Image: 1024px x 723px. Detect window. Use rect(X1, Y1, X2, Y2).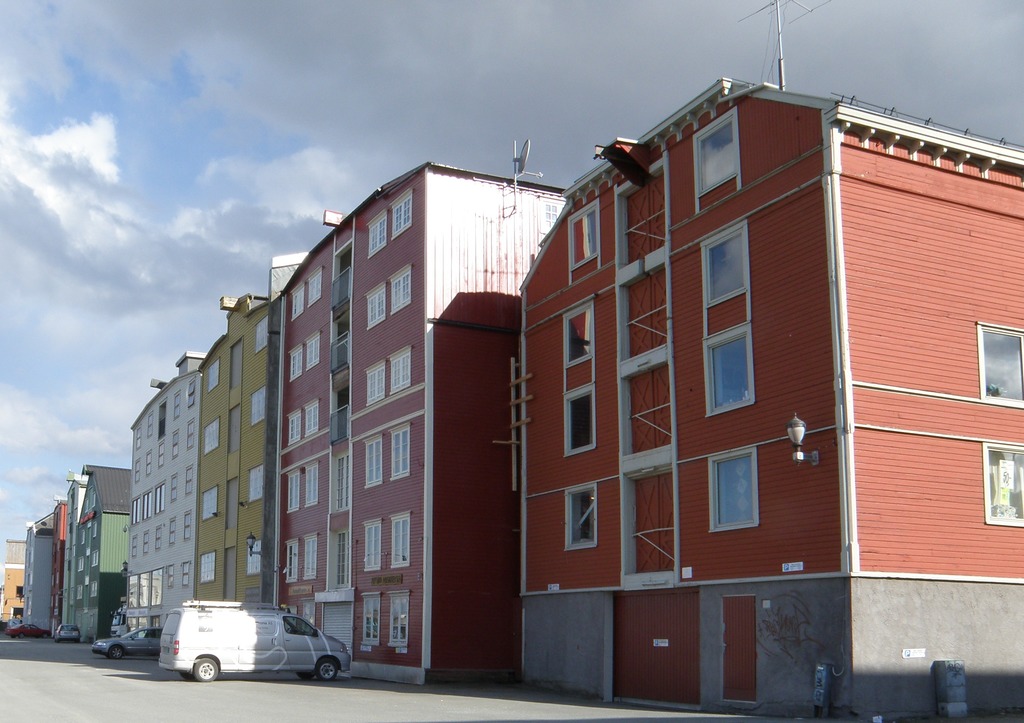
rect(565, 200, 602, 286).
